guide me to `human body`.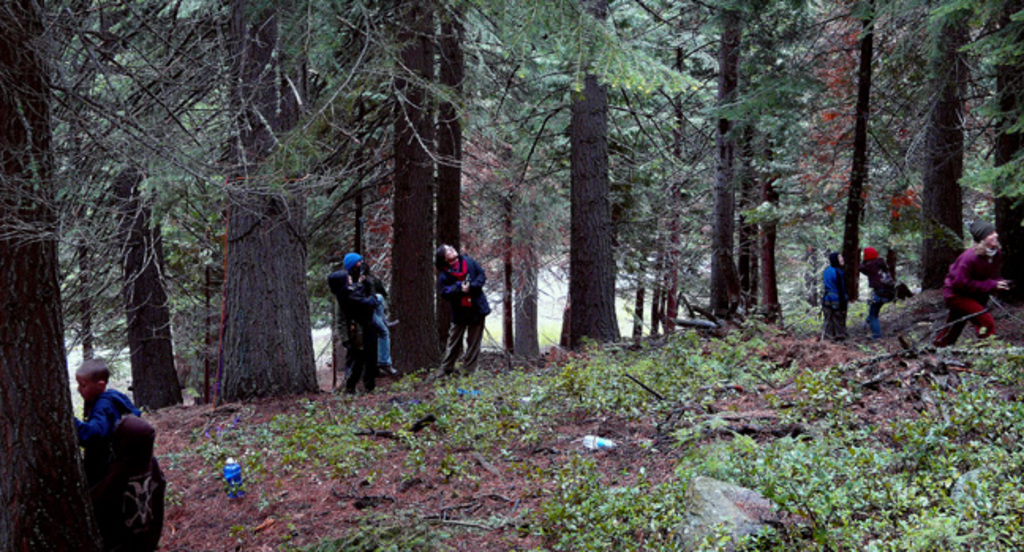
Guidance: [438,255,490,373].
